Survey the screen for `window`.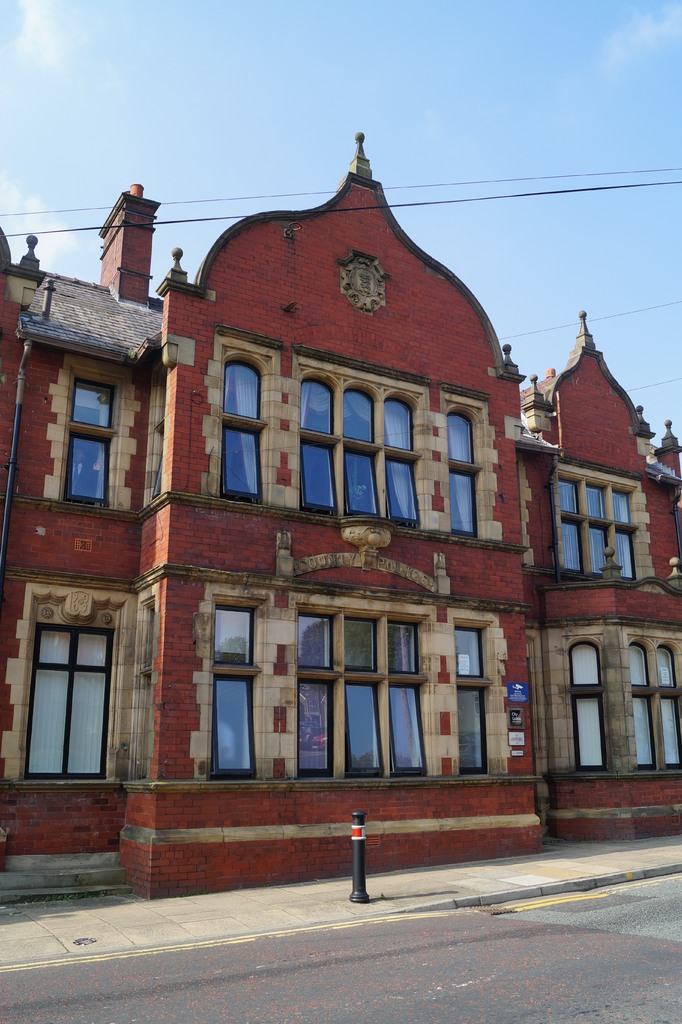
Survey found: [217, 363, 261, 498].
